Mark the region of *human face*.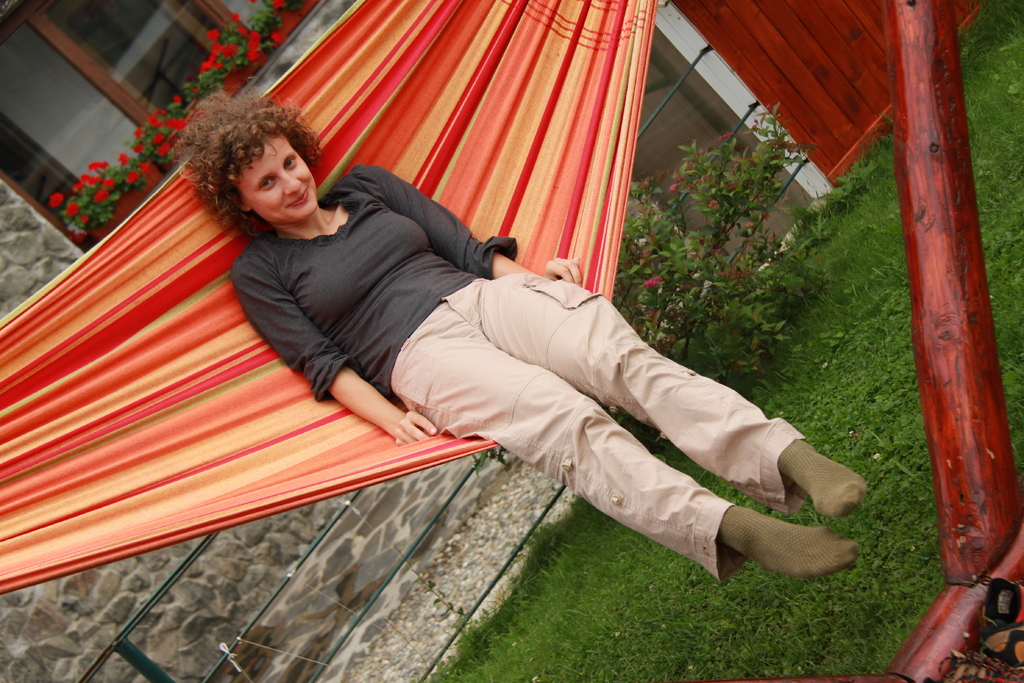
Region: <region>241, 136, 317, 224</region>.
